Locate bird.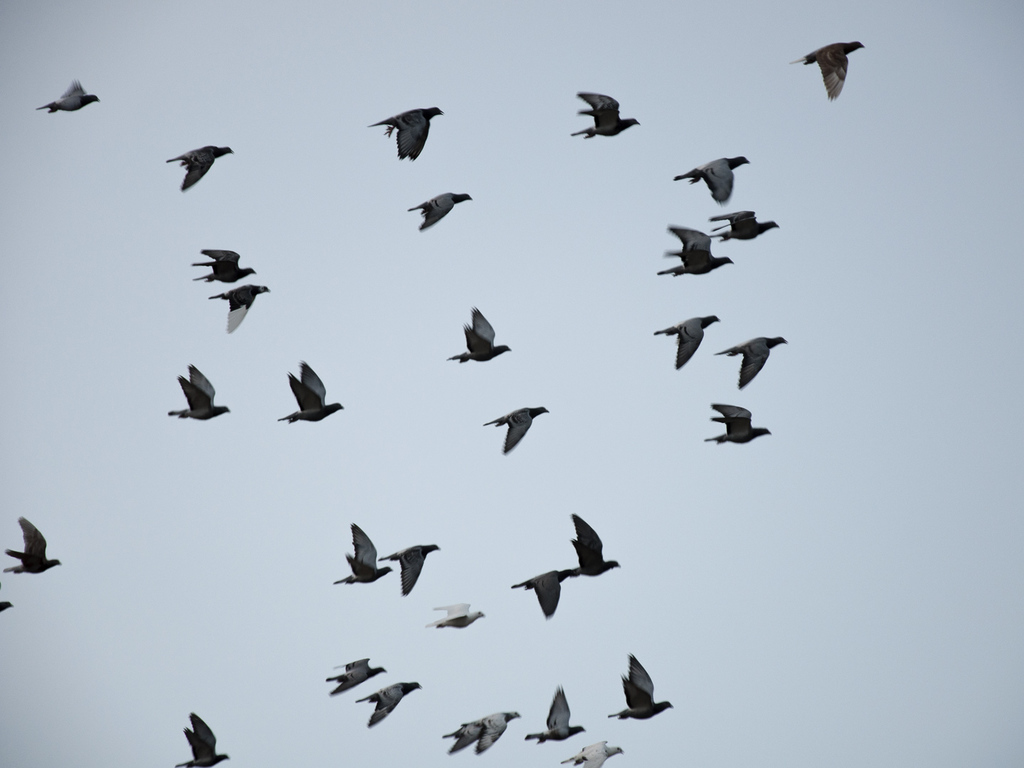
Bounding box: [x1=174, y1=704, x2=230, y2=767].
